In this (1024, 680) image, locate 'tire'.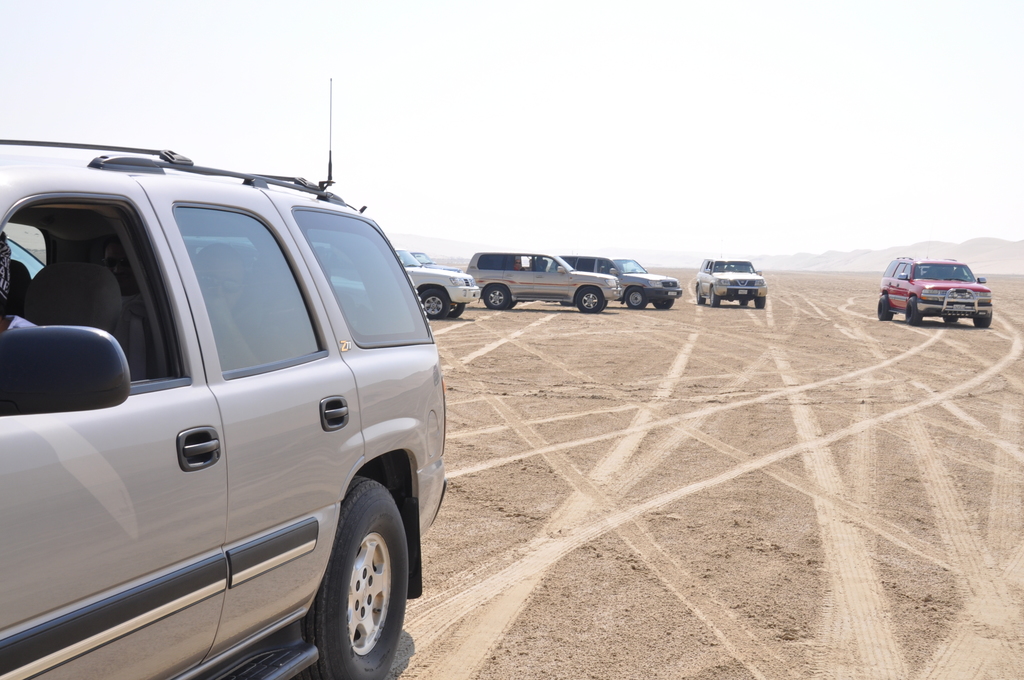
Bounding box: box=[623, 285, 650, 307].
